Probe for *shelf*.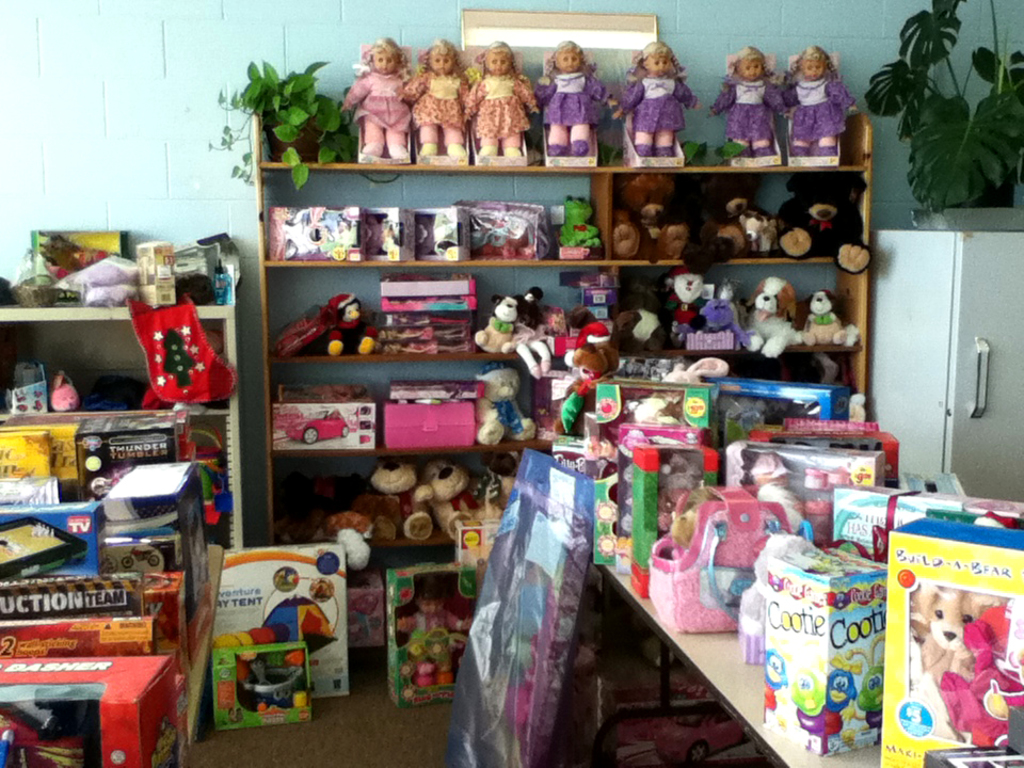
Probe result: 0, 307, 233, 413.
